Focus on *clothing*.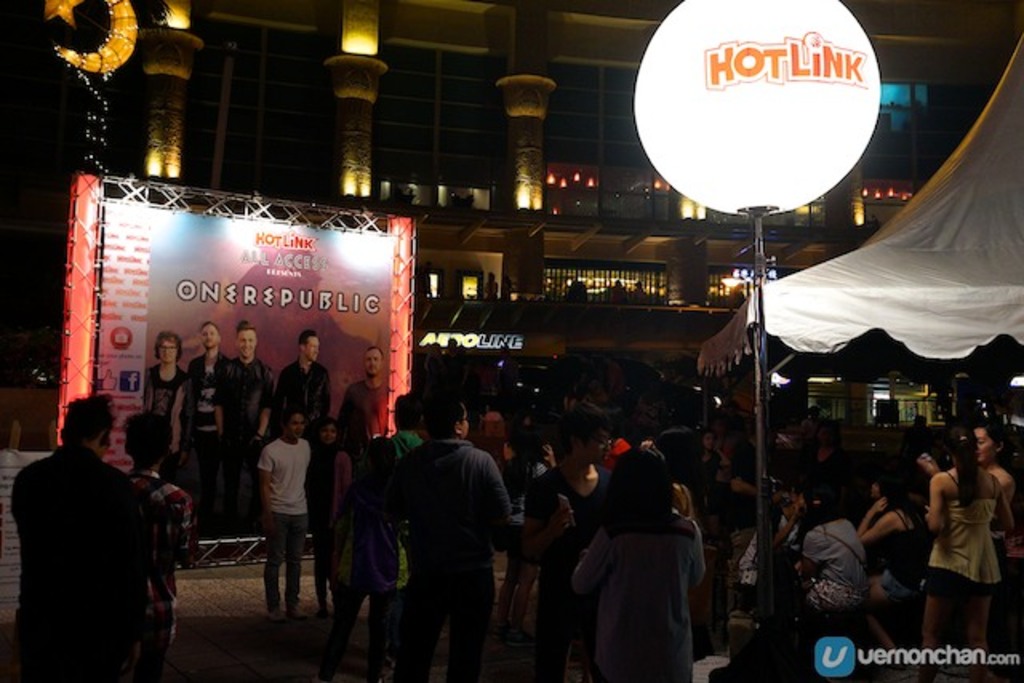
Focused at {"left": 275, "top": 357, "right": 331, "bottom": 438}.
